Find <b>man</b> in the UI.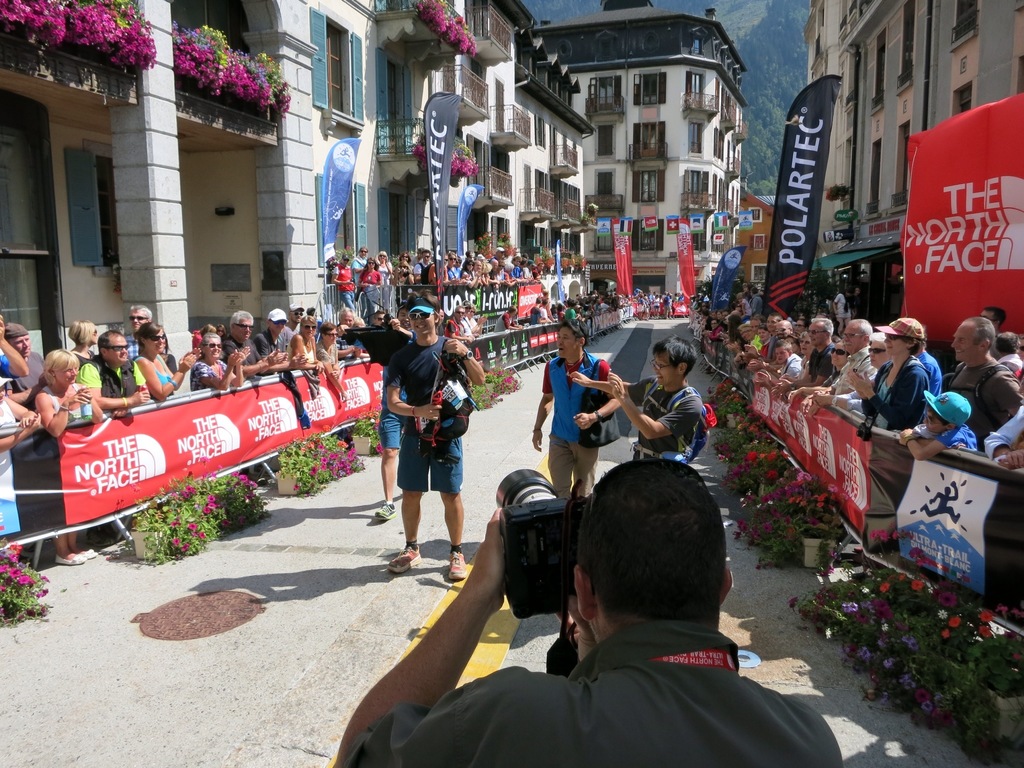
UI element at {"left": 380, "top": 291, "right": 487, "bottom": 586}.
